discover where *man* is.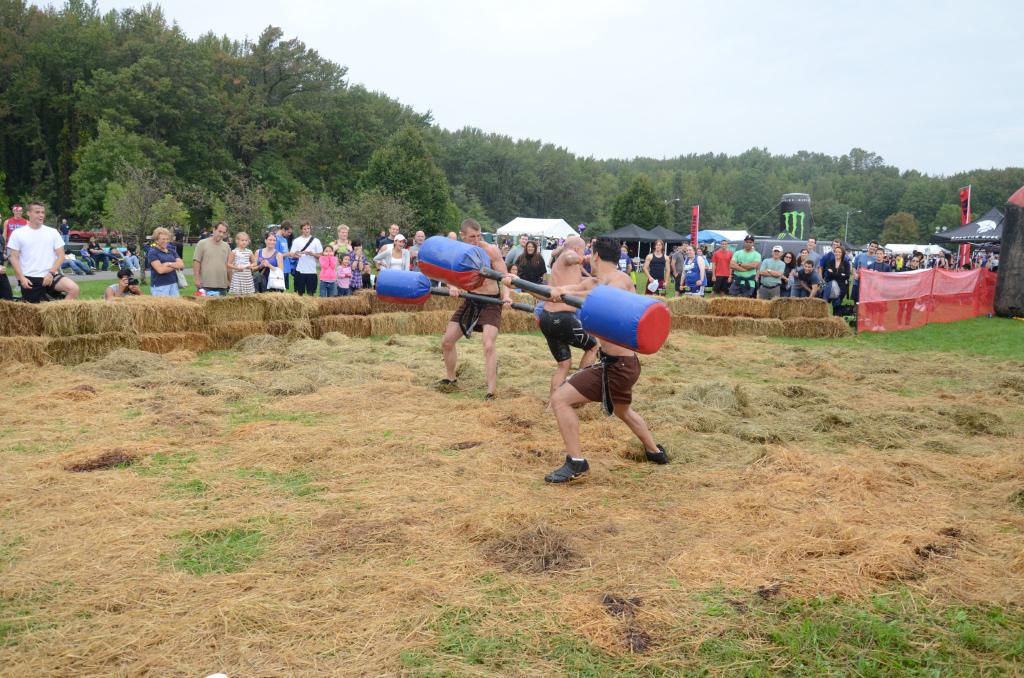
Discovered at 940 250 948 269.
